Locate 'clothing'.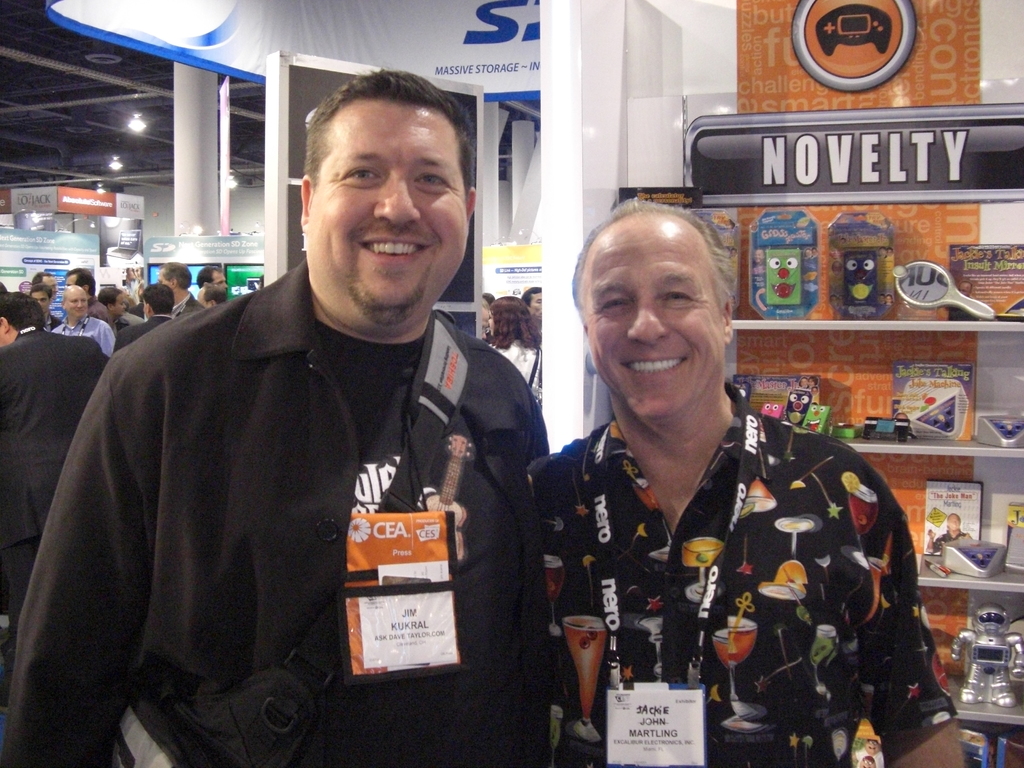
Bounding box: pyautogui.locateOnScreen(488, 333, 545, 389).
